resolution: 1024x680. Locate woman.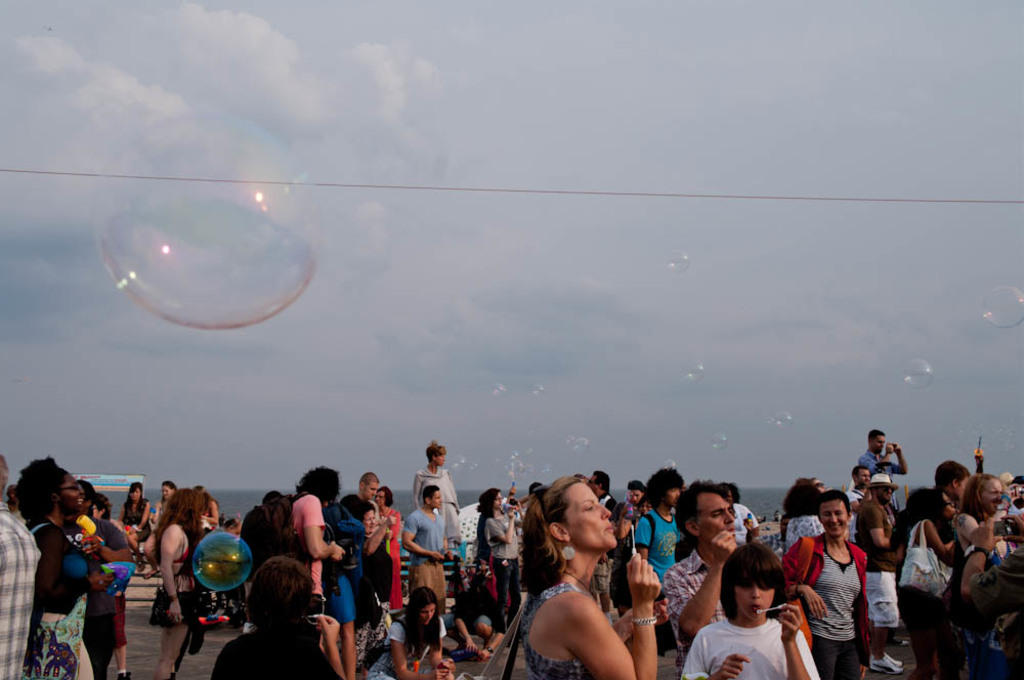
Rect(140, 479, 184, 560).
